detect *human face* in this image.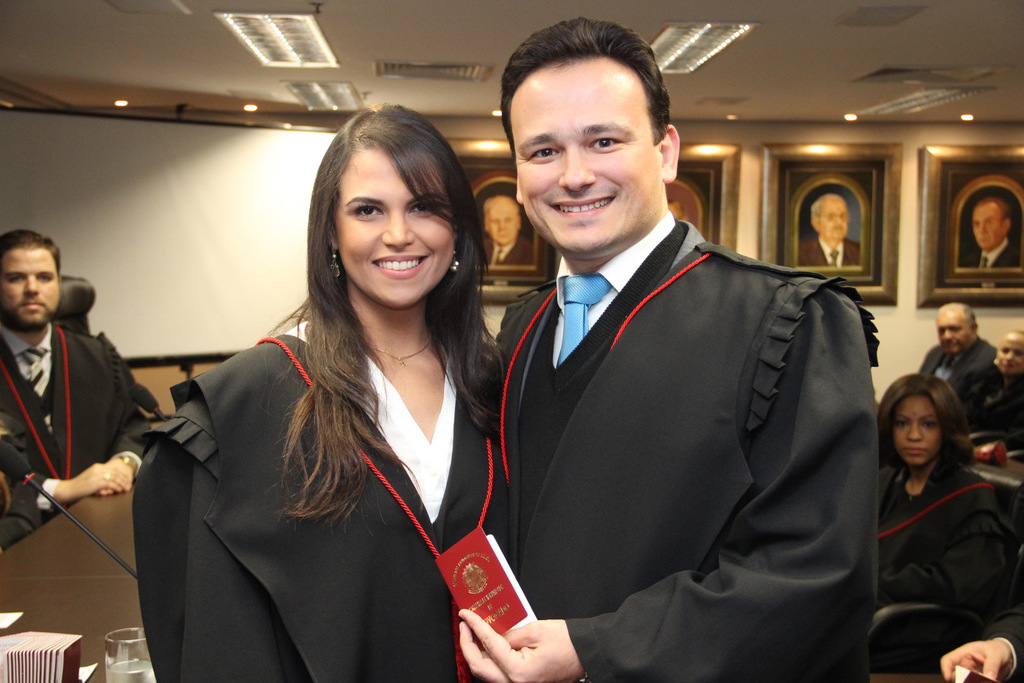
Detection: bbox=(0, 246, 59, 322).
